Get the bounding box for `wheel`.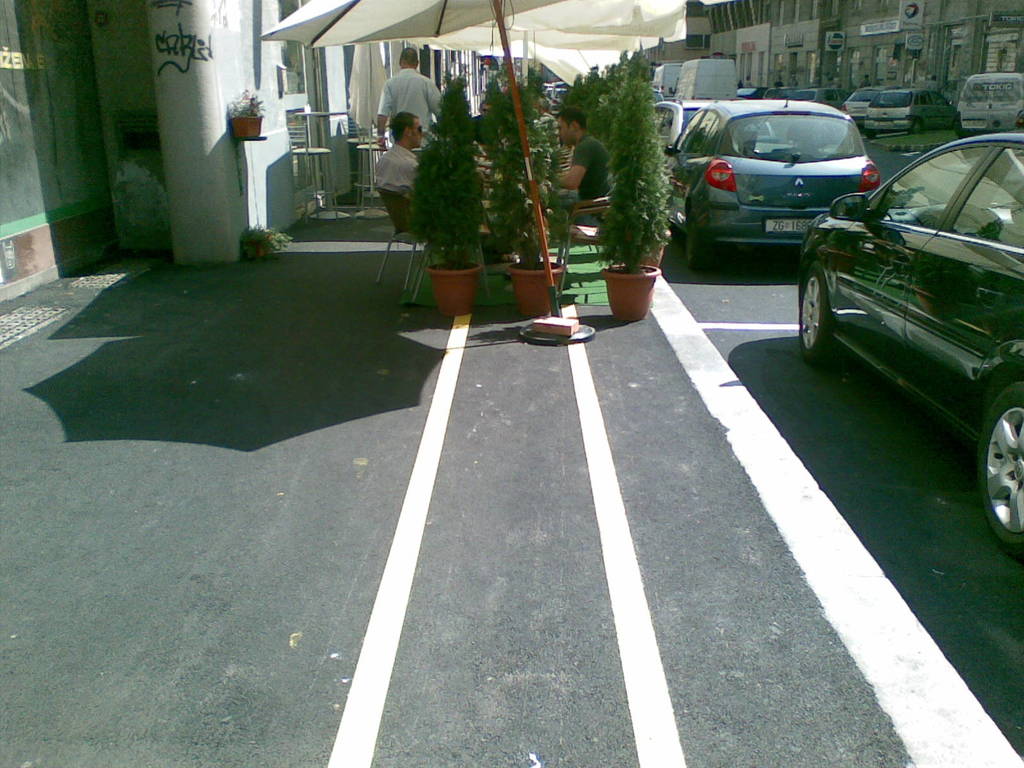
left=800, top=261, right=840, bottom=369.
